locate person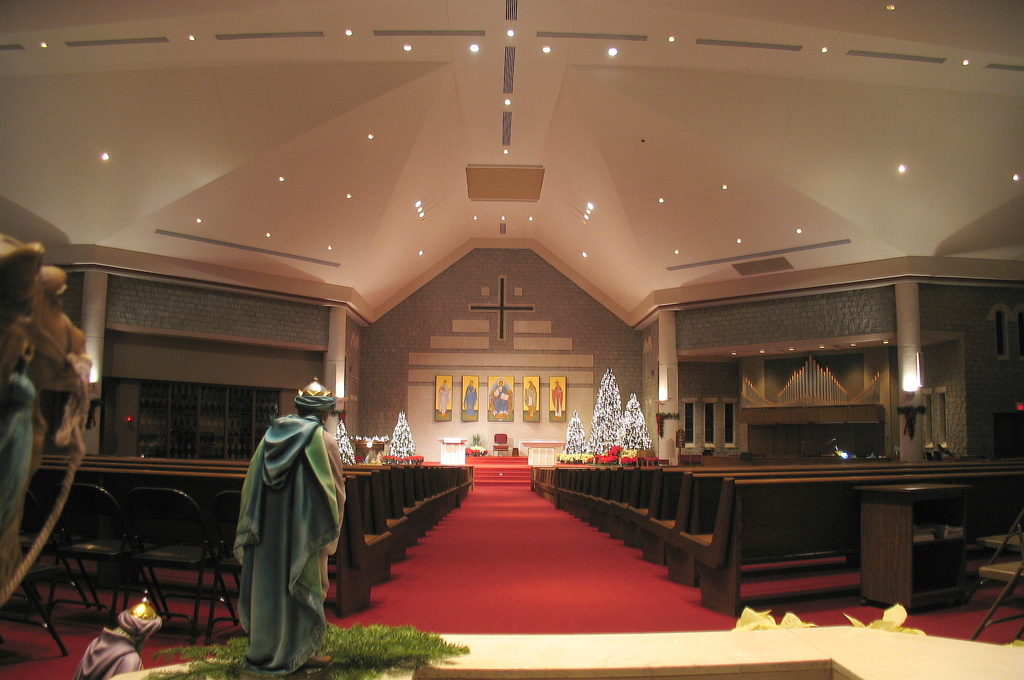
box(549, 378, 564, 416)
